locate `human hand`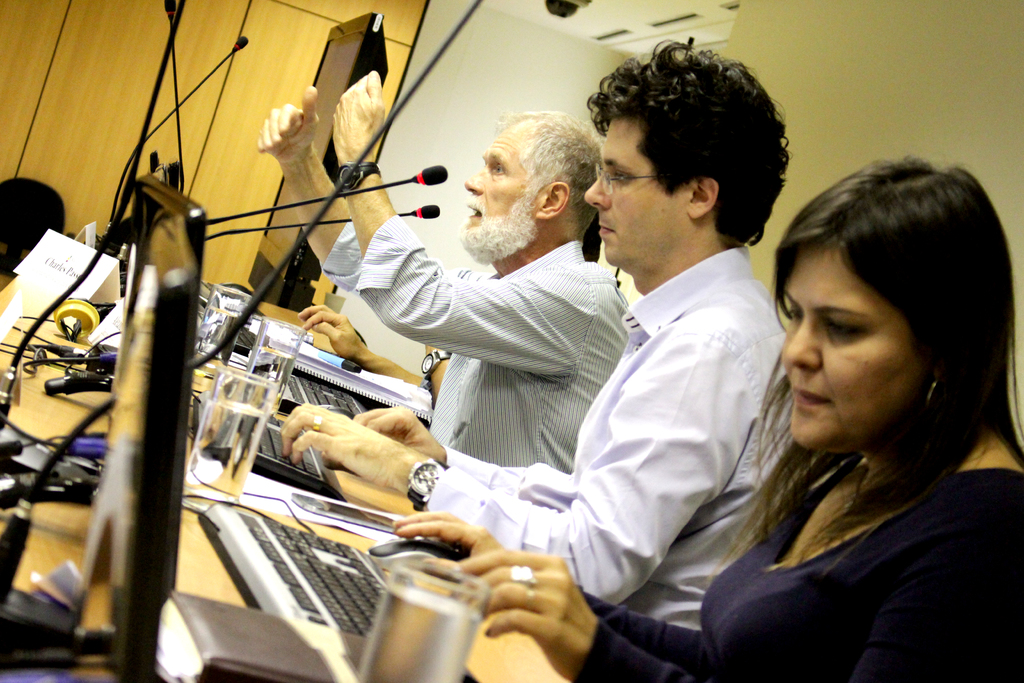
328/68/387/167
